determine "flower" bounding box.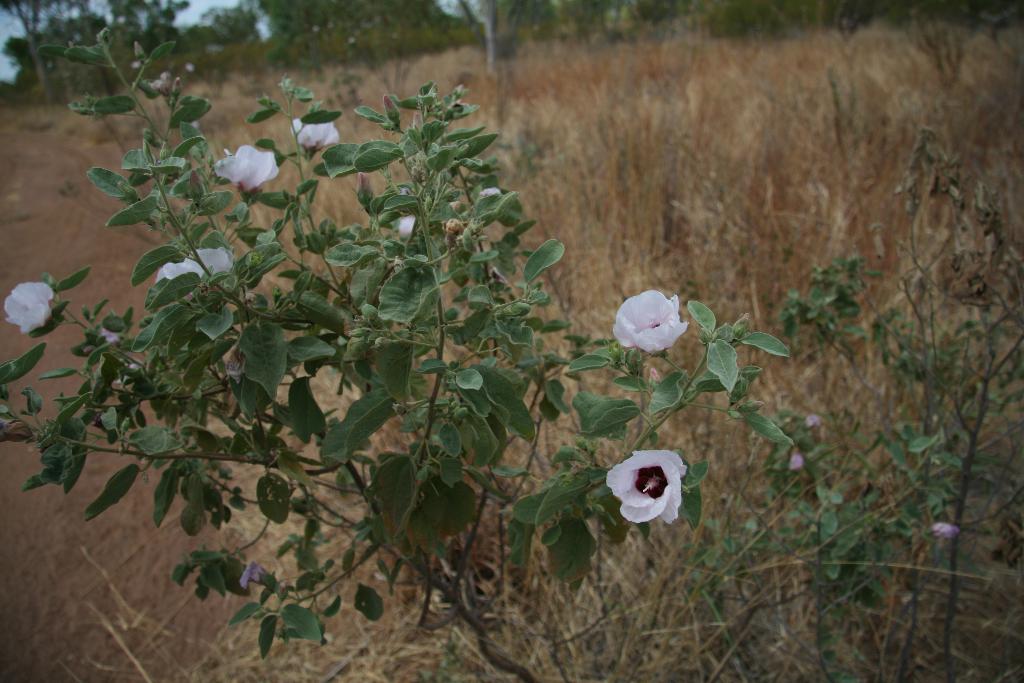
Determined: box(285, 117, 339, 152).
